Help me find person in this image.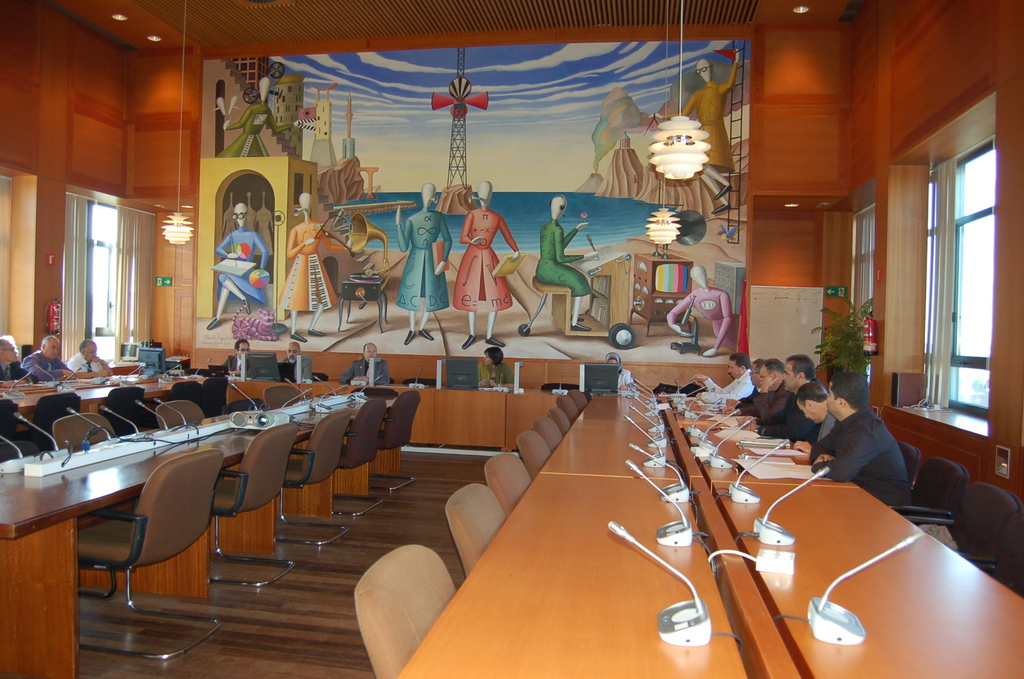
Found it: <box>343,342,391,383</box>.
